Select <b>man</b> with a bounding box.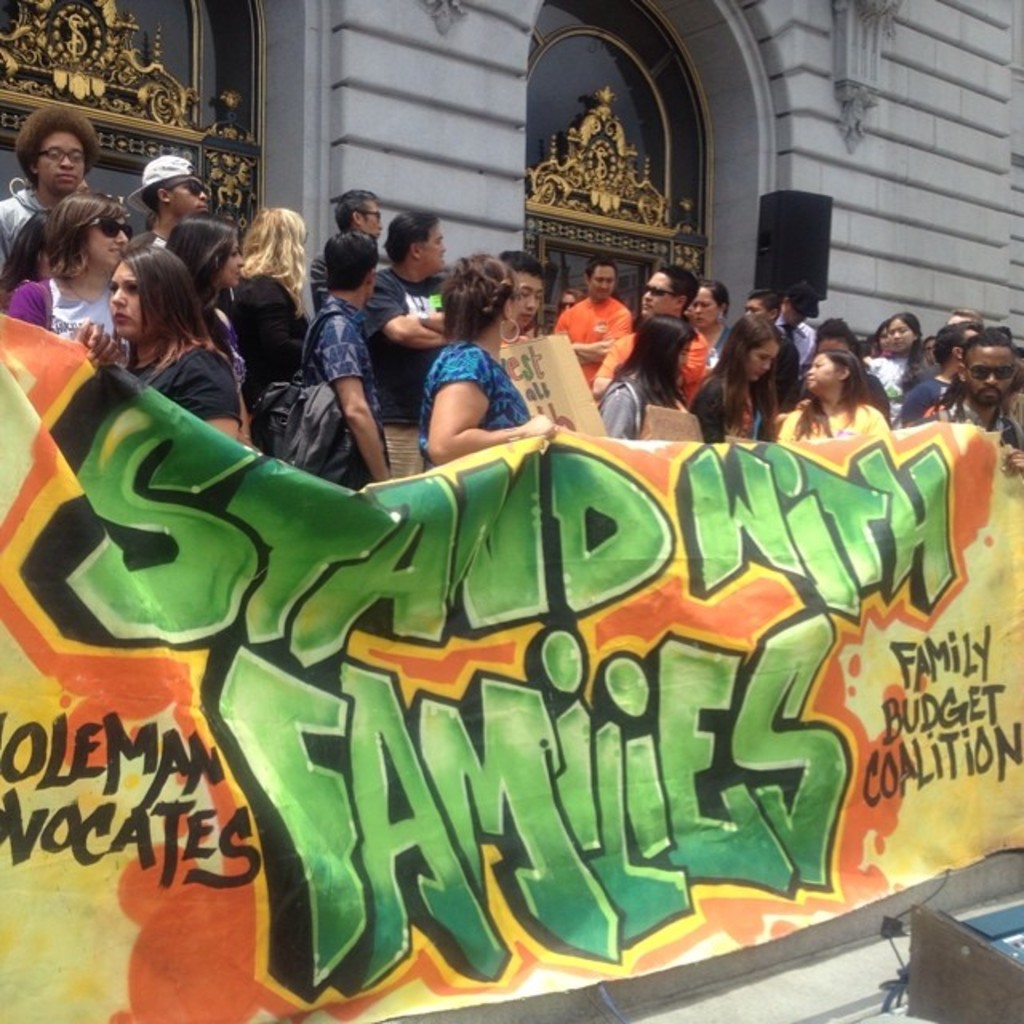
<bbox>592, 264, 710, 405</bbox>.
